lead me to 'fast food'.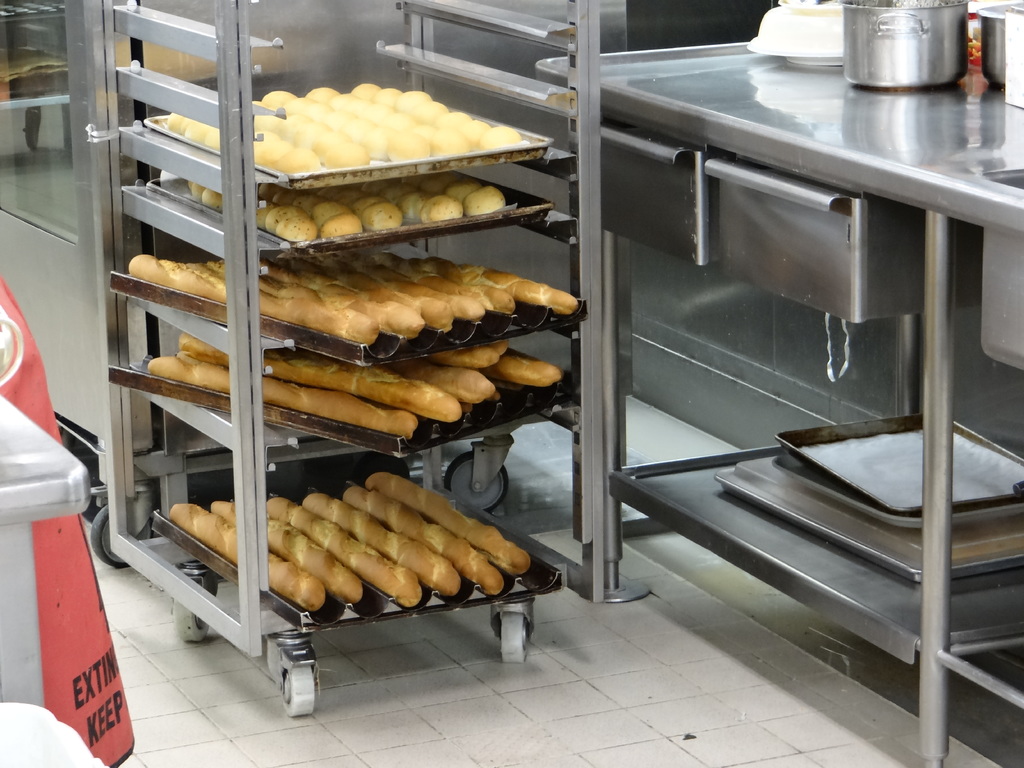
Lead to <box>378,88,397,105</box>.
